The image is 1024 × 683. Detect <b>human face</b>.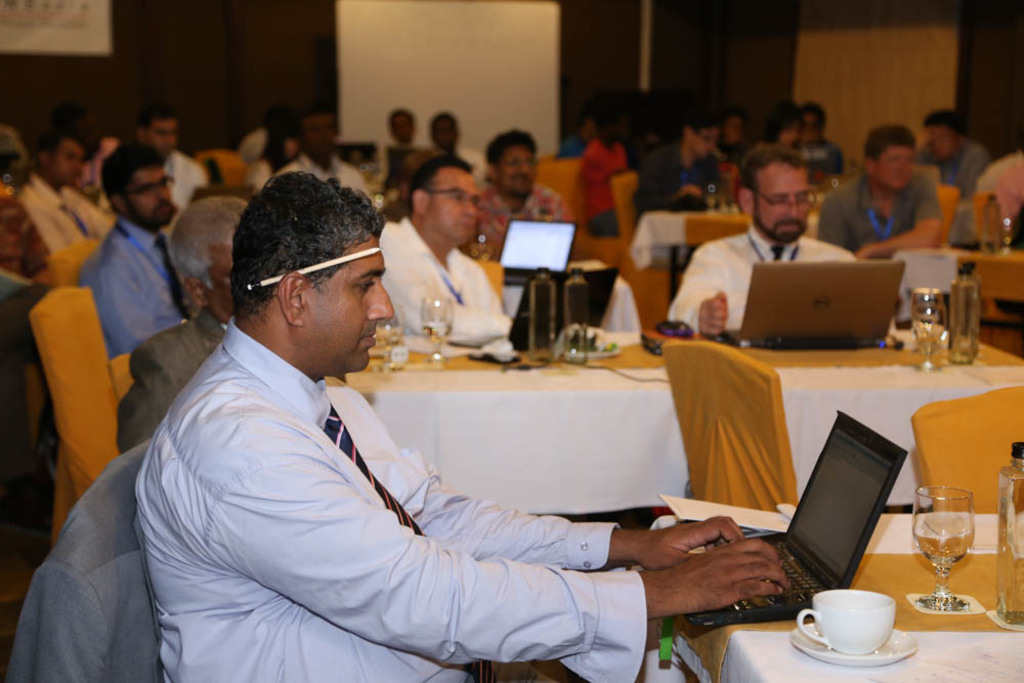
Detection: box=[307, 117, 339, 160].
